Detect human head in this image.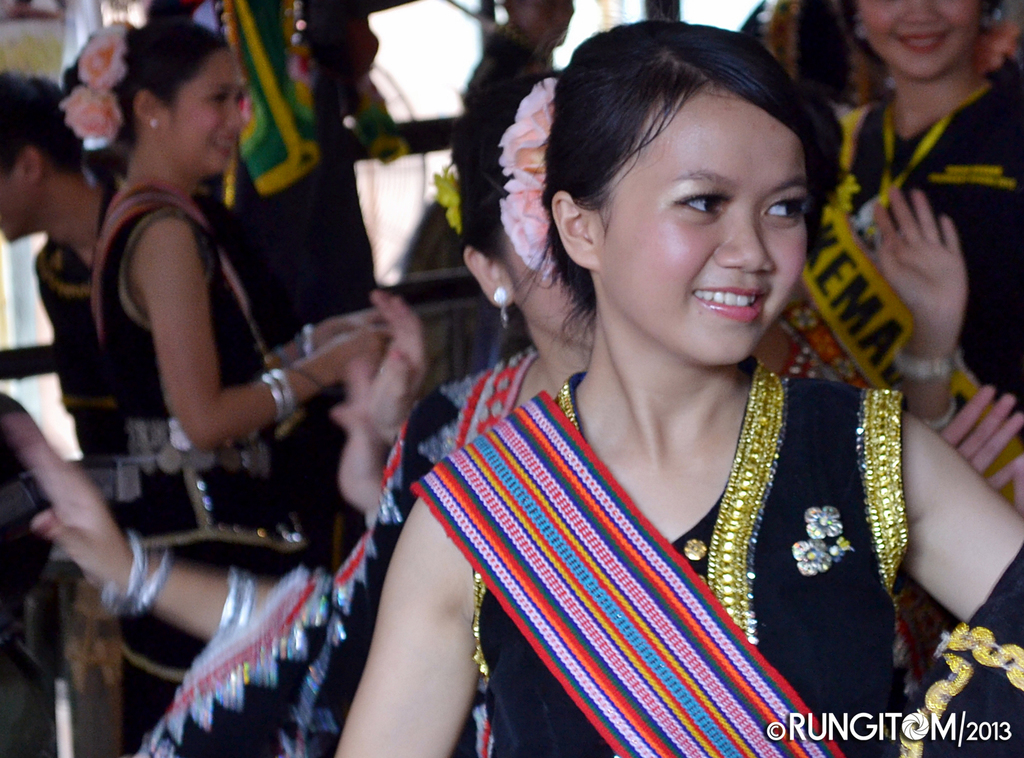
Detection: select_region(857, 0, 987, 85).
